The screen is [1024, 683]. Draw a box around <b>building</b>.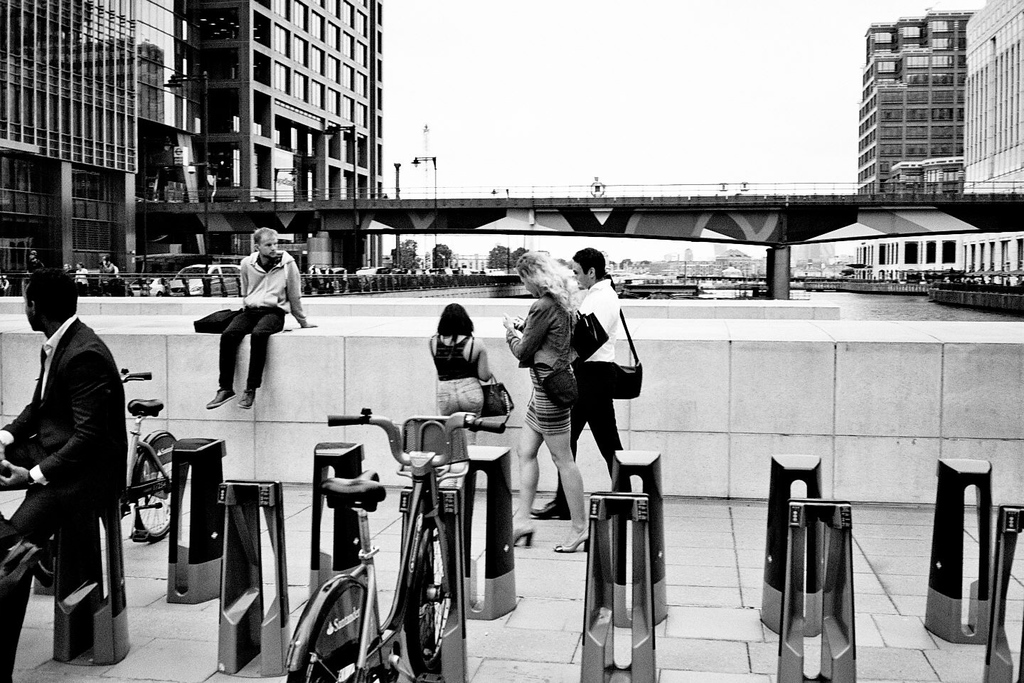
locate(959, 0, 1023, 187).
